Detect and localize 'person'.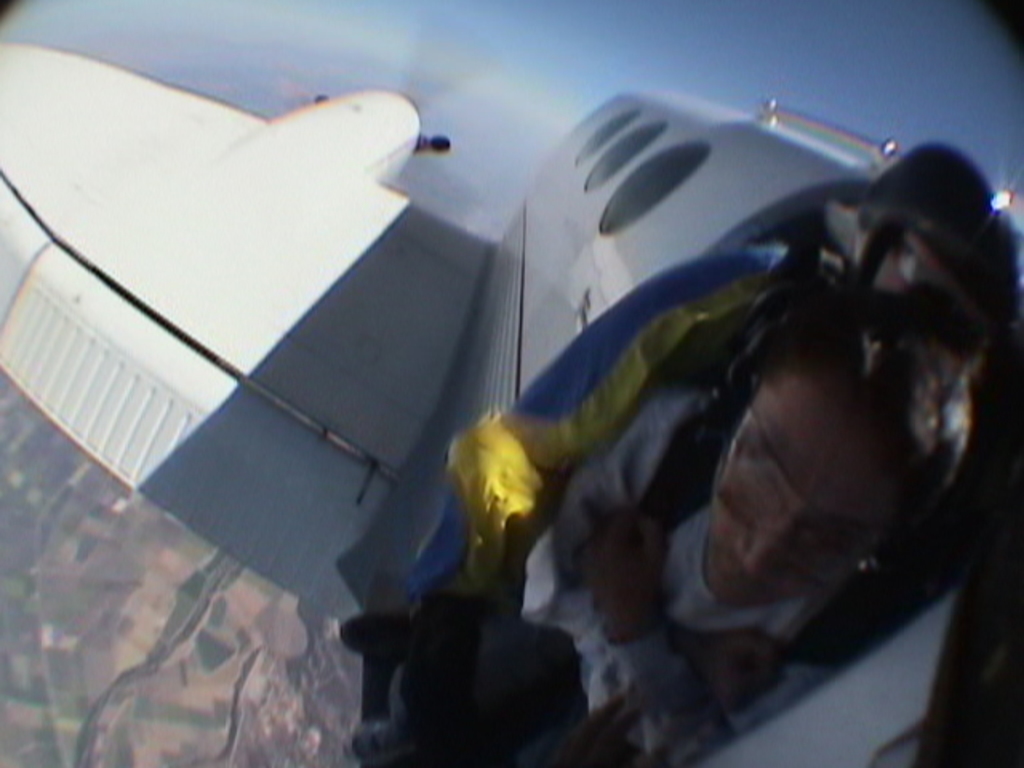
Localized at [493,157,973,710].
